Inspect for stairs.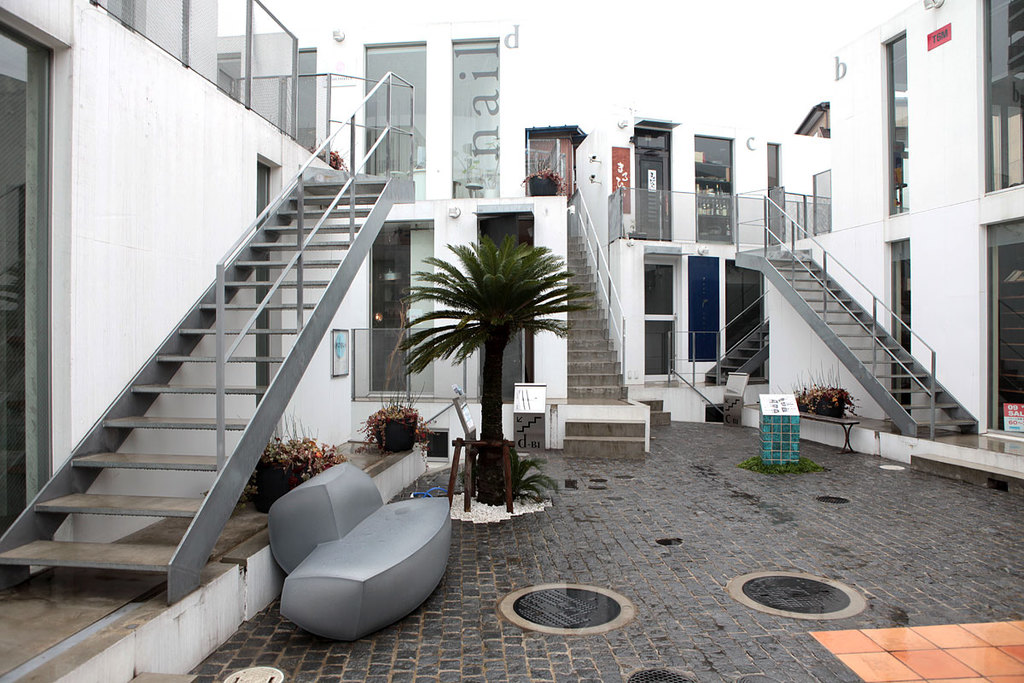
Inspection: x1=0, y1=176, x2=398, y2=608.
